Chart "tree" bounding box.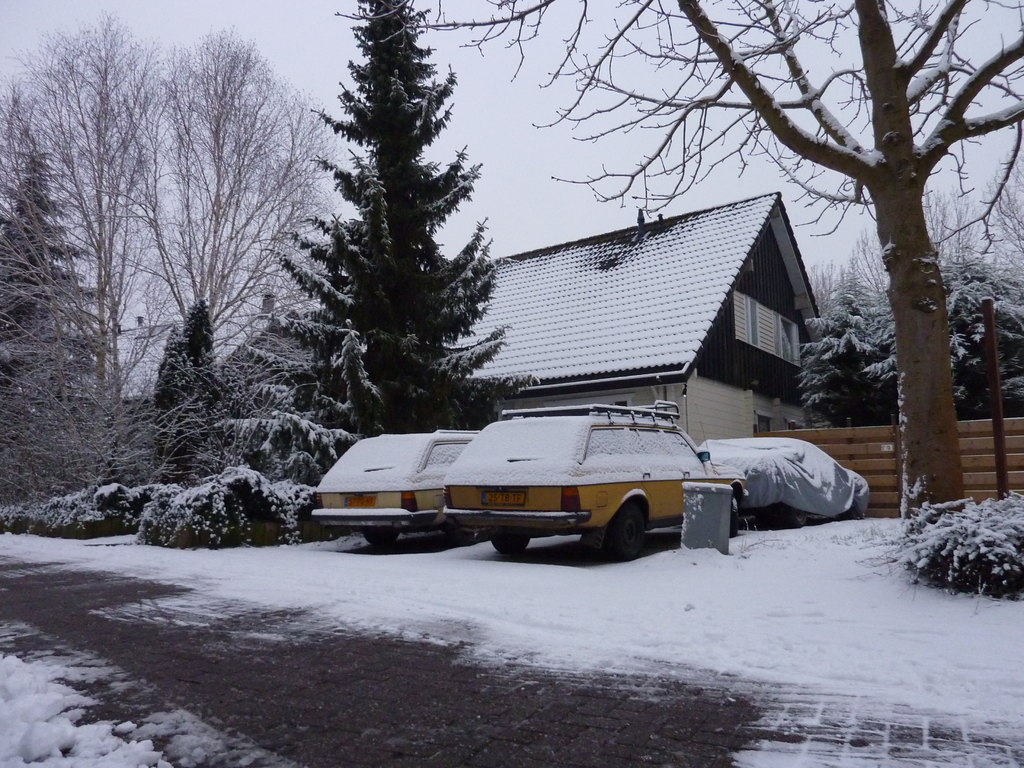
Charted: left=0, top=7, right=200, bottom=508.
